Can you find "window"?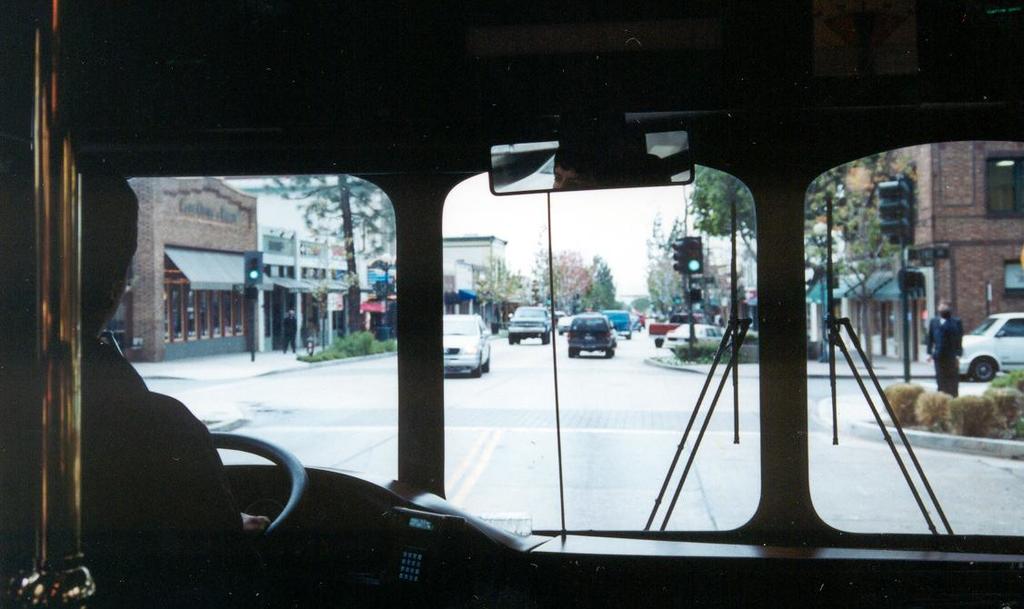
Yes, bounding box: select_region(995, 316, 1023, 336).
